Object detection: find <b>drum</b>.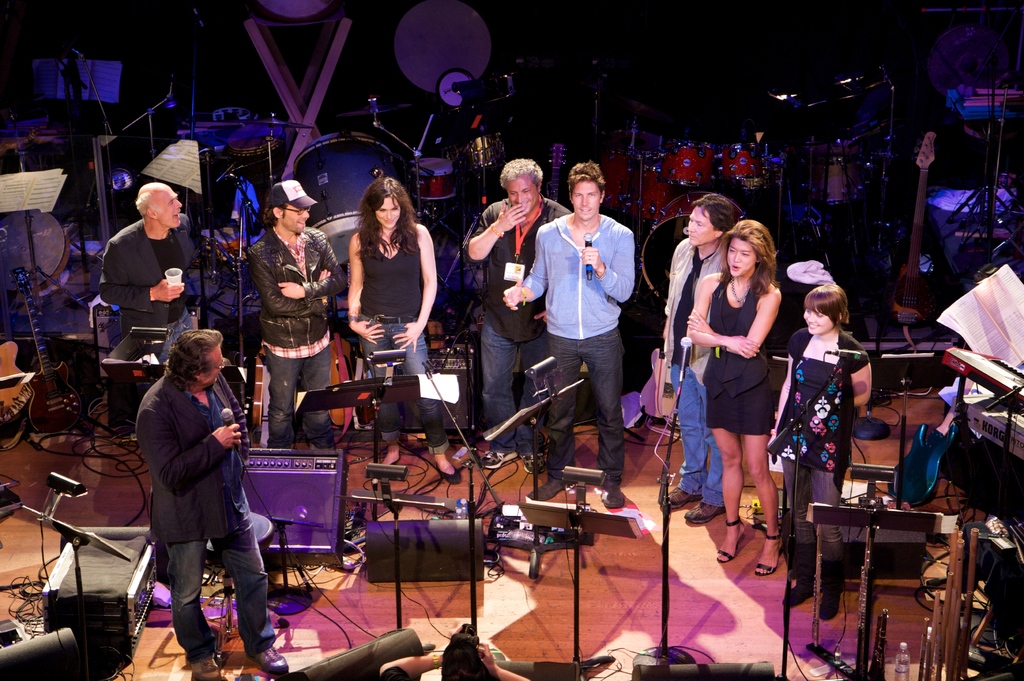
<region>0, 211, 65, 291</region>.
